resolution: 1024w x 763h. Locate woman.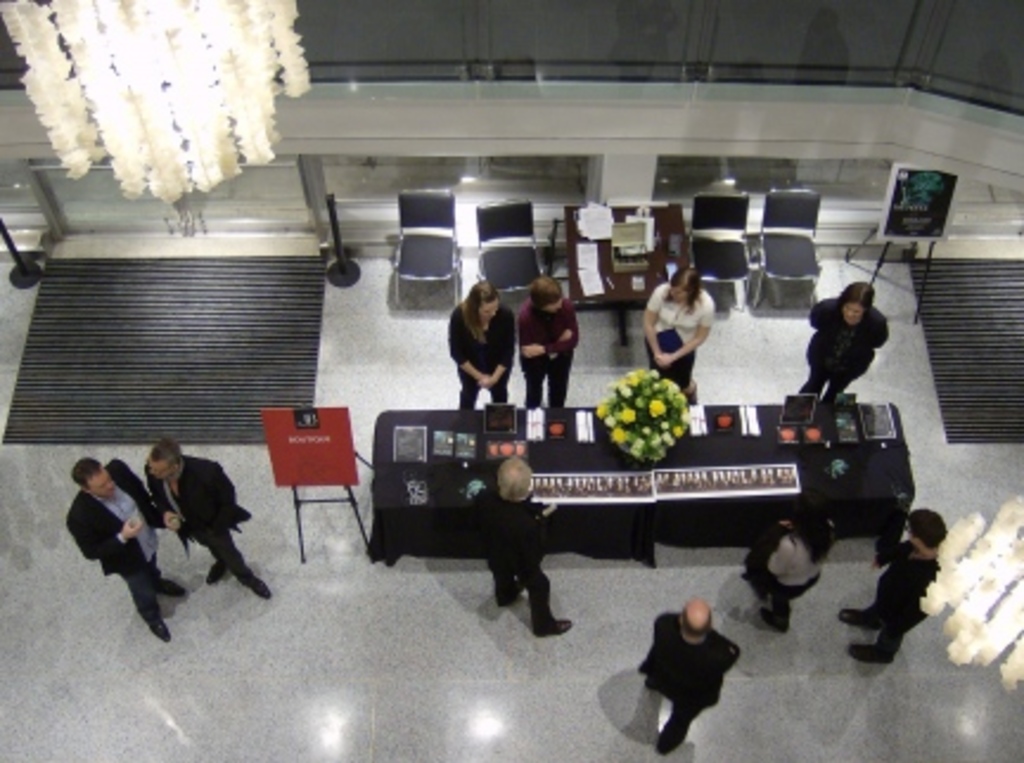
crop(446, 280, 514, 403).
